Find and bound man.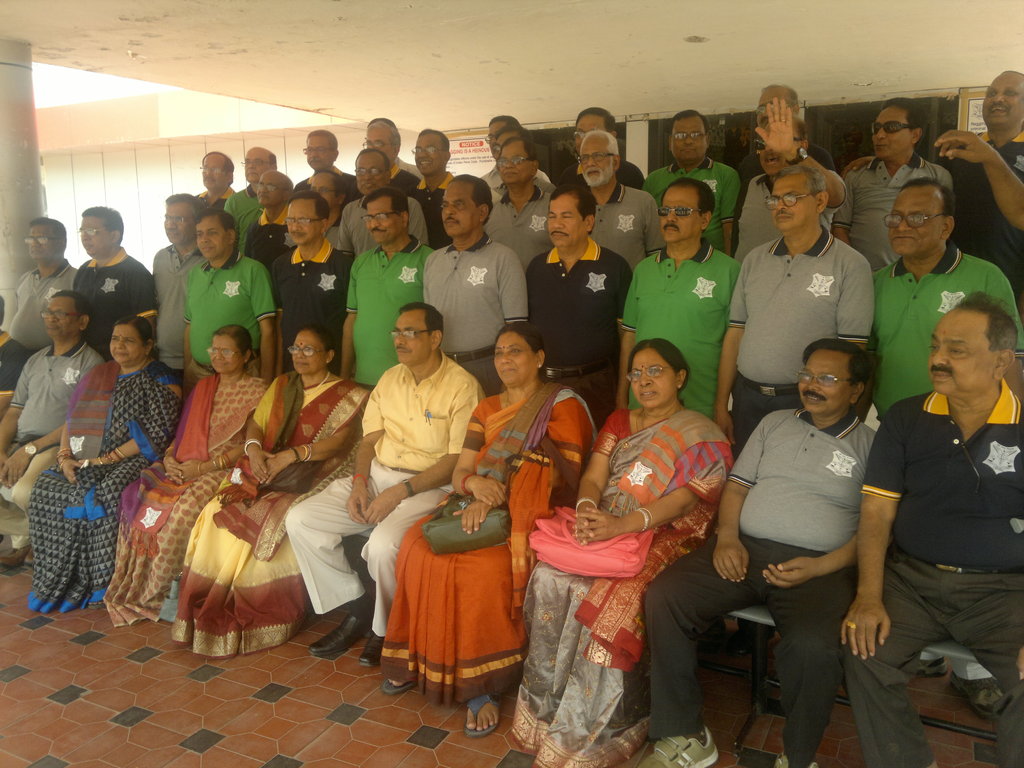
Bound: [left=0, top=299, right=108, bottom=561].
